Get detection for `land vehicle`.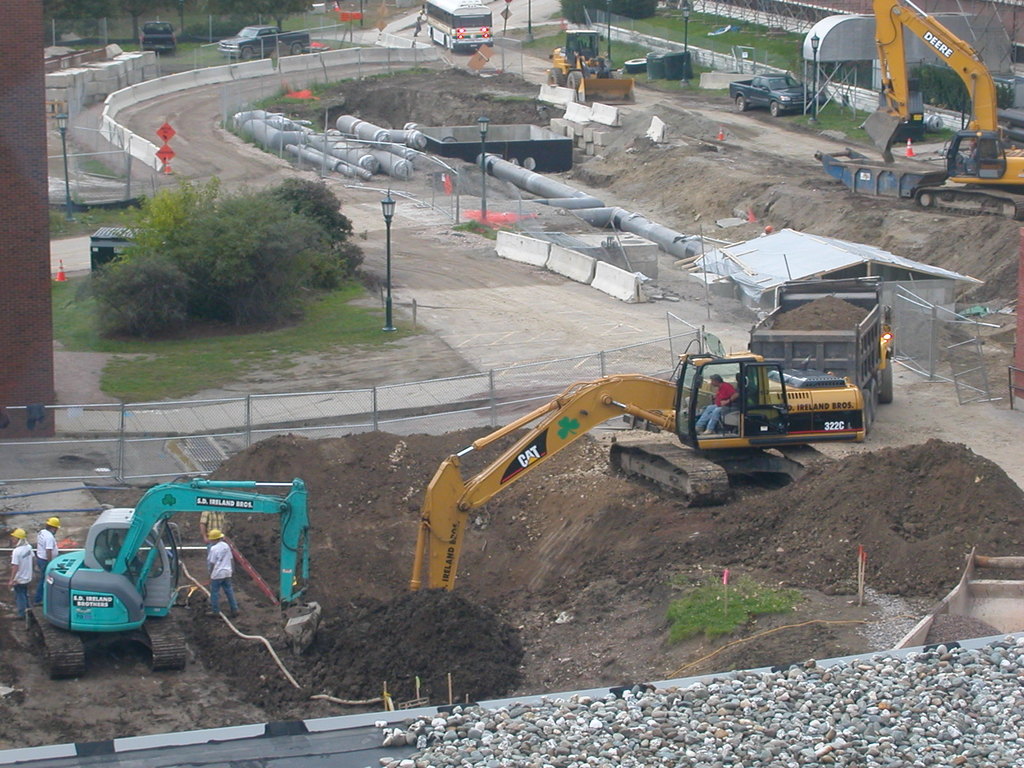
Detection: (left=8, top=479, right=321, bottom=694).
